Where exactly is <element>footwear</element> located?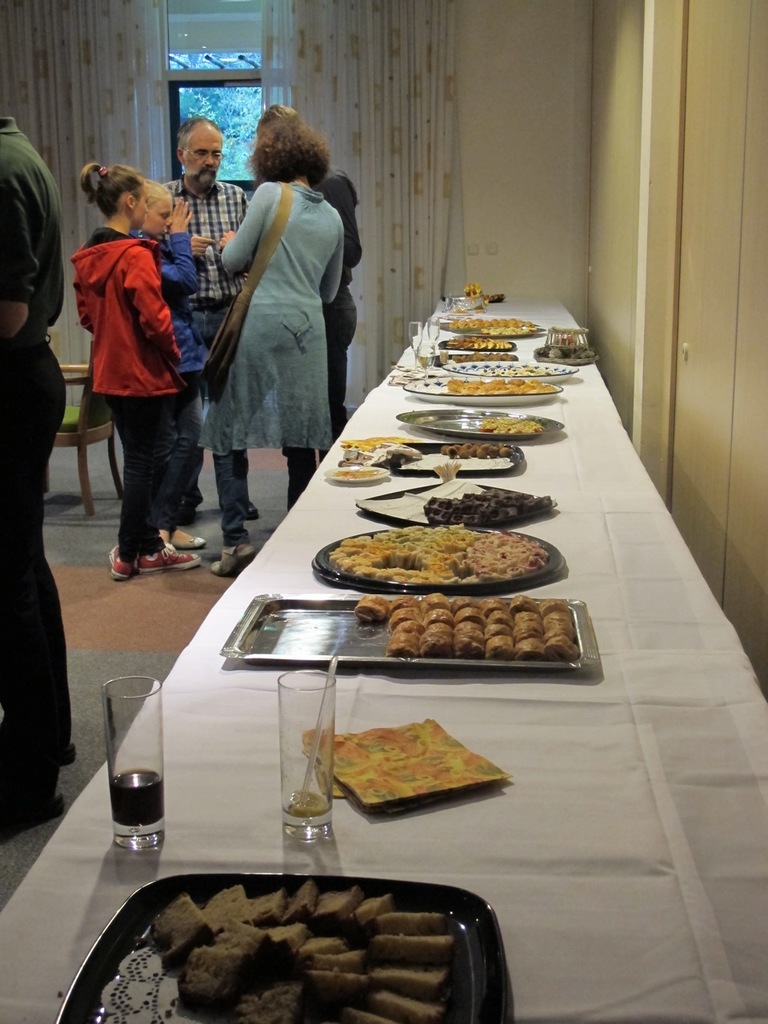
Its bounding box is (left=209, top=540, right=249, bottom=568).
